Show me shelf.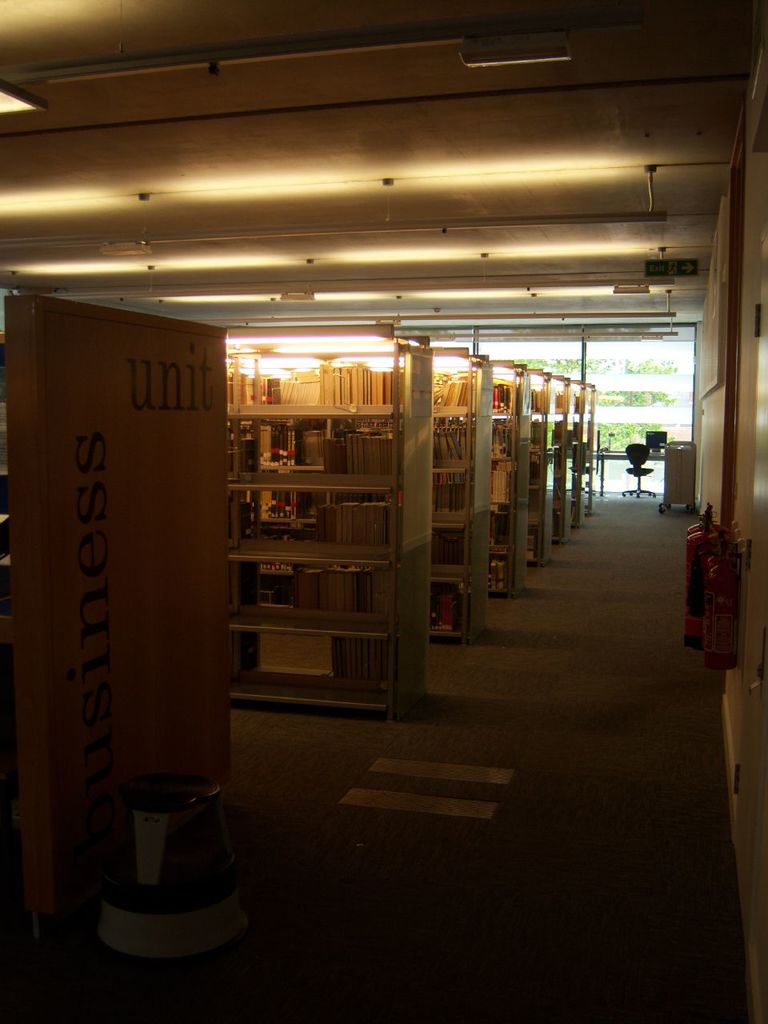
shelf is here: (490,355,537,599).
